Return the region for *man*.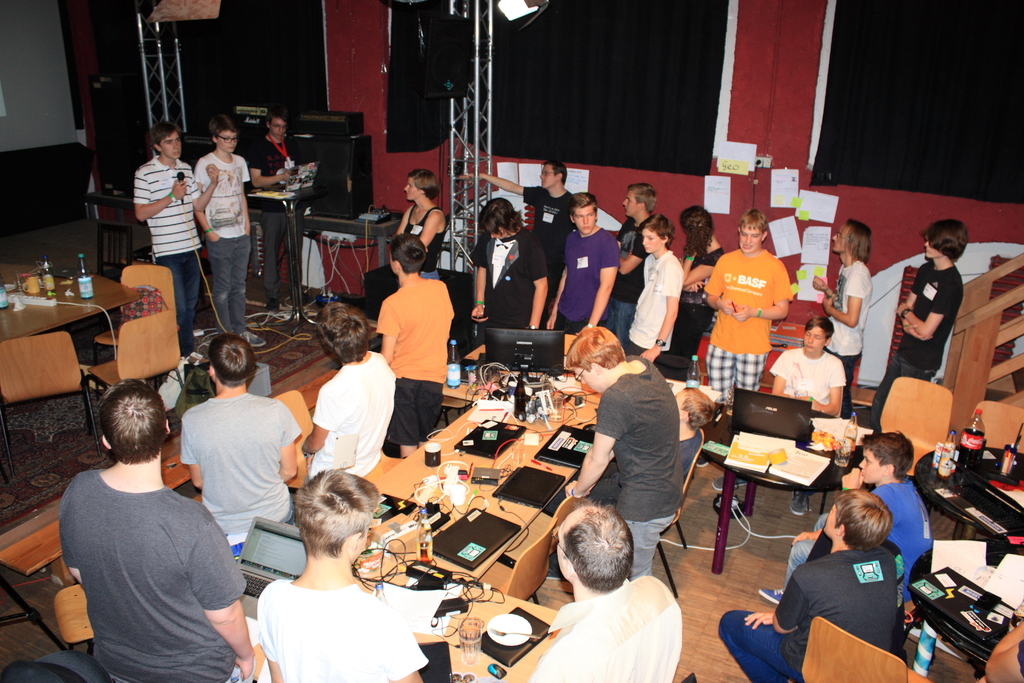
[x1=604, y1=185, x2=655, y2=341].
